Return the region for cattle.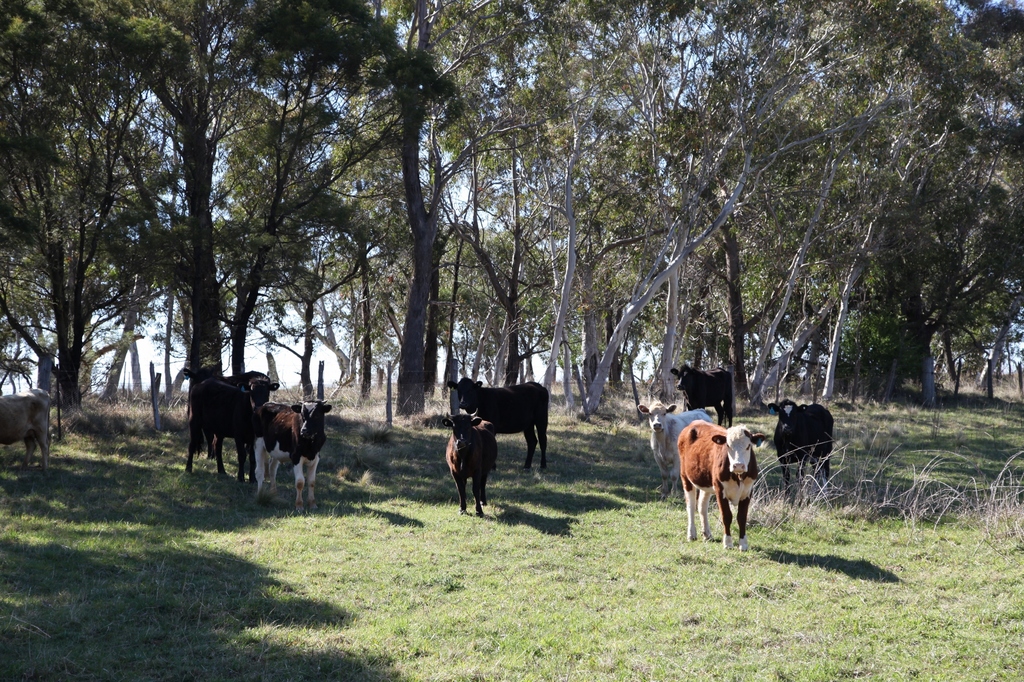
x1=253 y1=399 x2=332 y2=514.
